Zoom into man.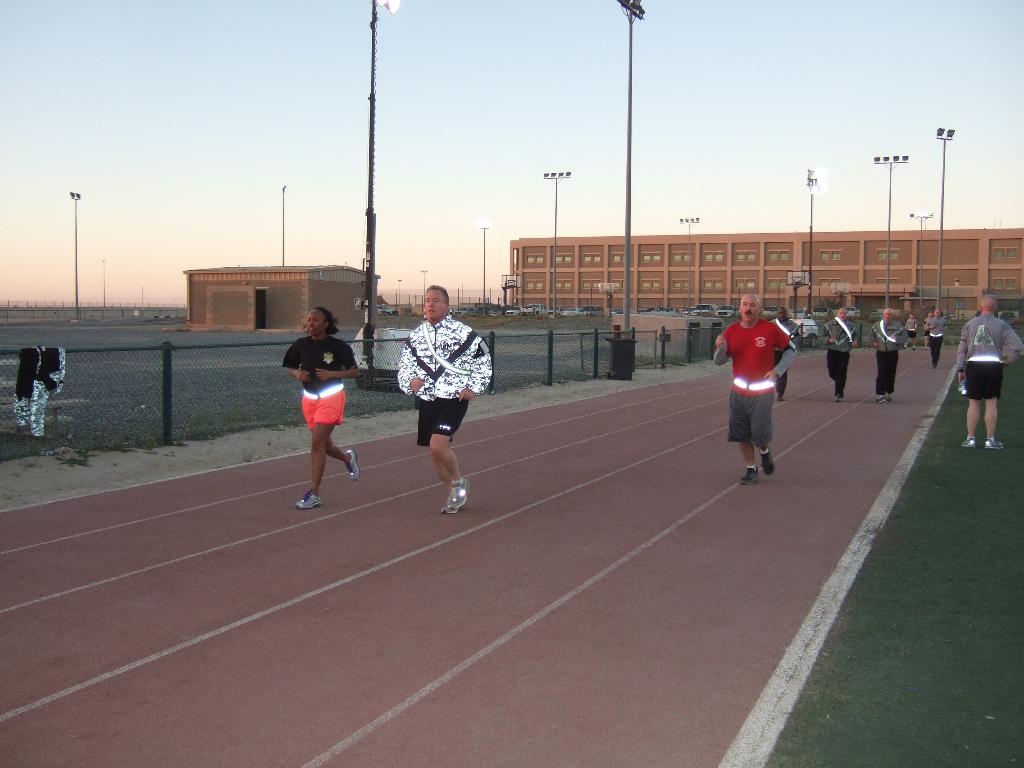
Zoom target: [left=710, top=290, right=797, bottom=484].
